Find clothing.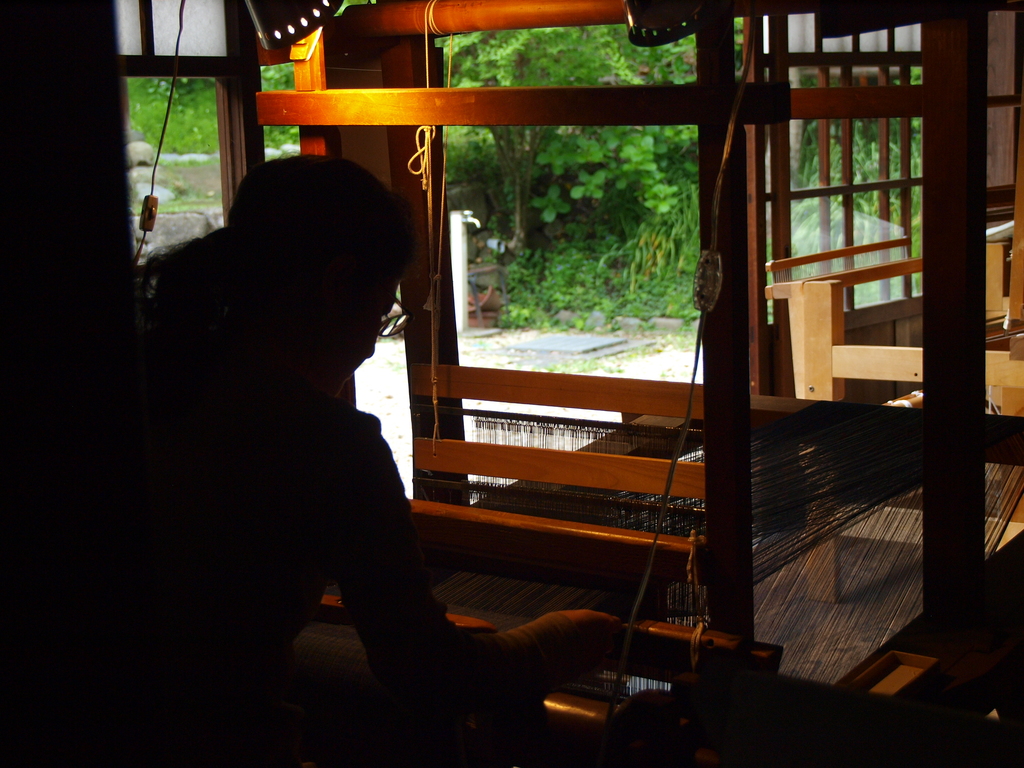
0 327 589 767.
